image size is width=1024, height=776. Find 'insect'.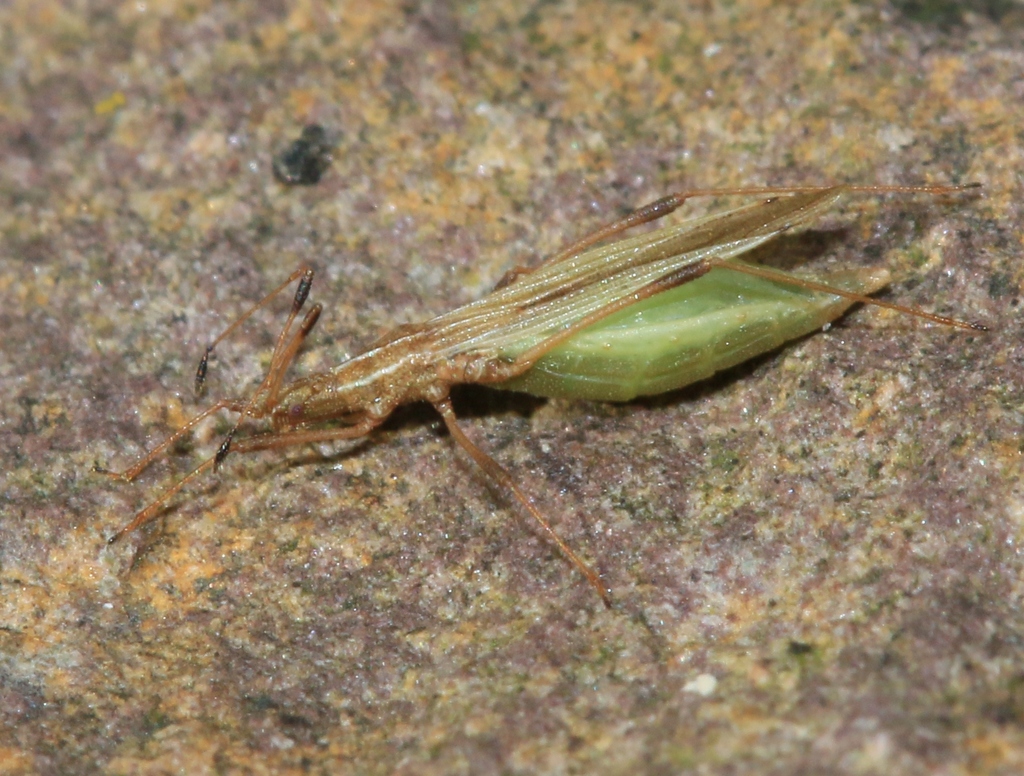
[90,184,995,610].
